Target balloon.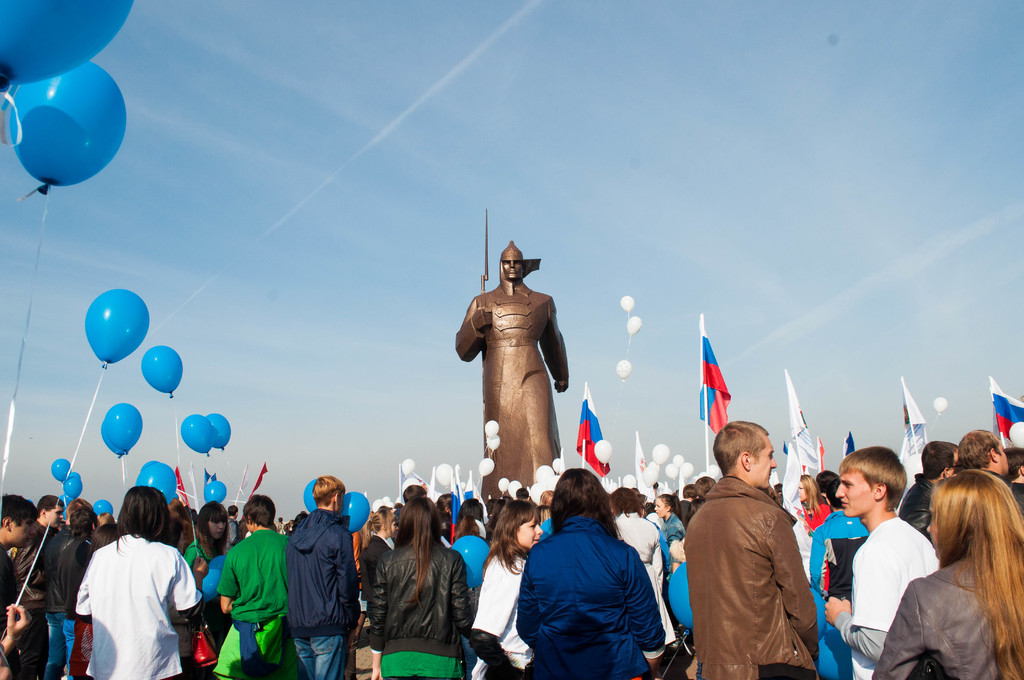
Target region: [x1=623, y1=475, x2=636, y2=487].
